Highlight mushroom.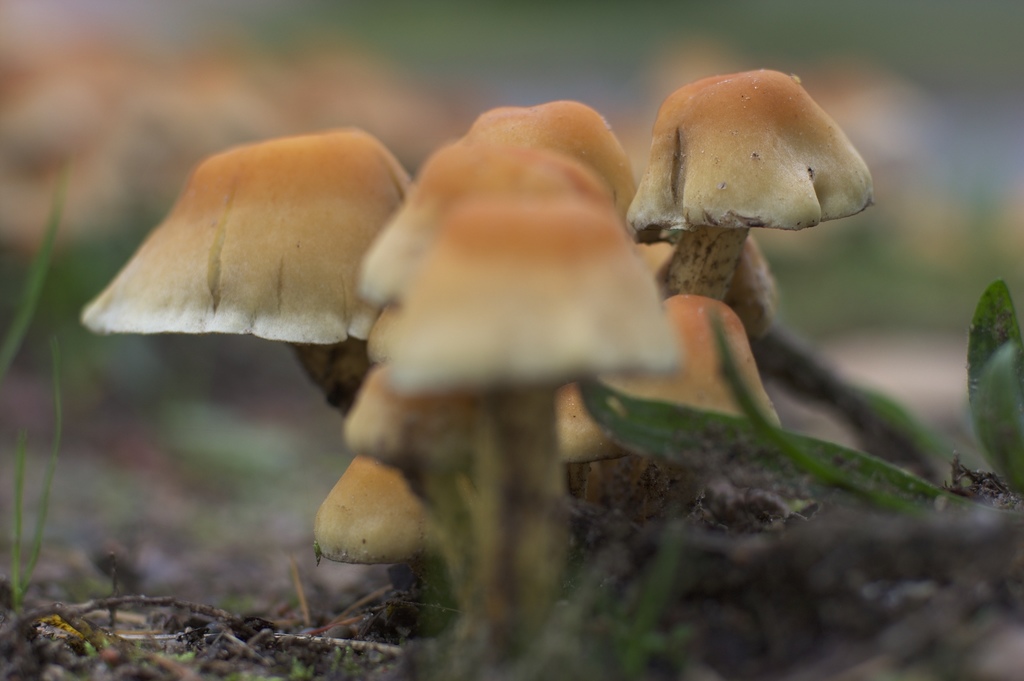
Highlighted region: <box>341,354,470,618</box>.
